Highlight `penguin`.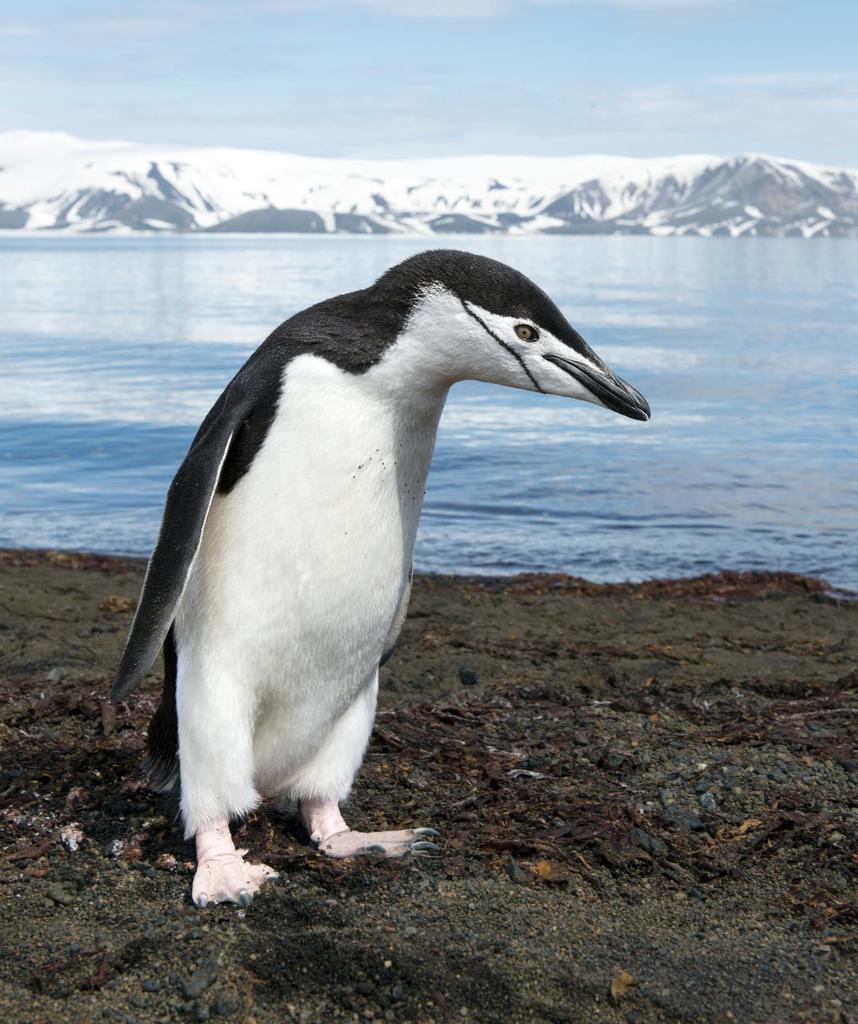
Highlighted region: 110,242,657,904.
